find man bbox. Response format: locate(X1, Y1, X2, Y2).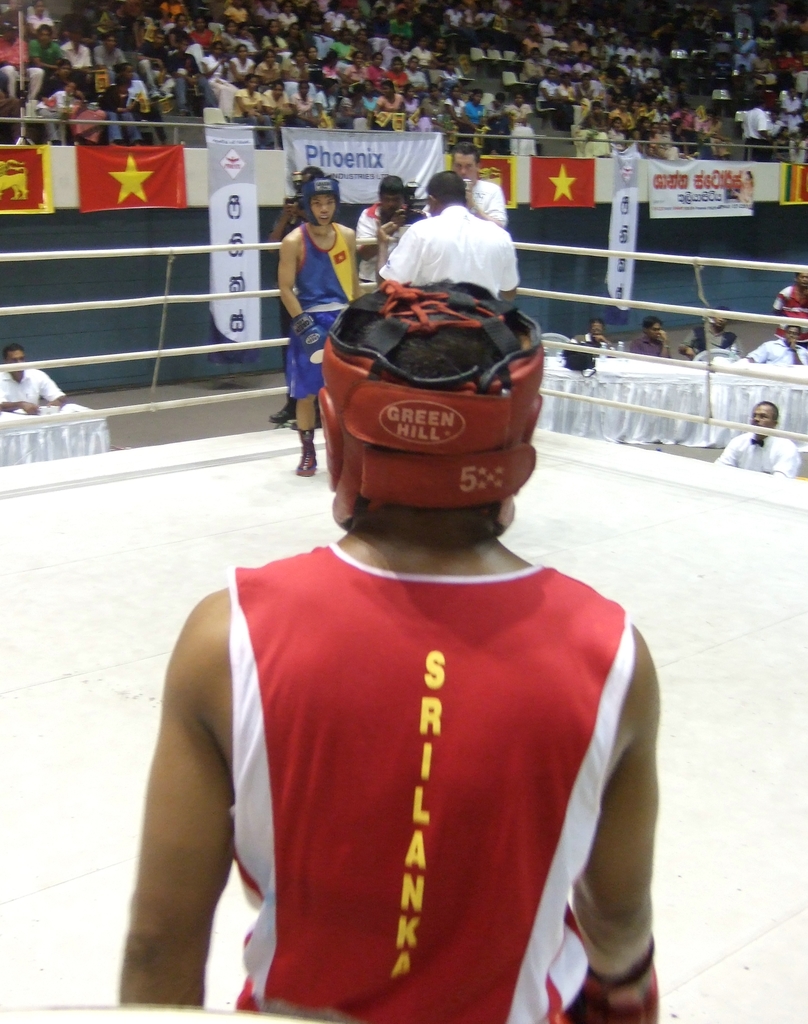
locate(88, 27, 129, 84).
